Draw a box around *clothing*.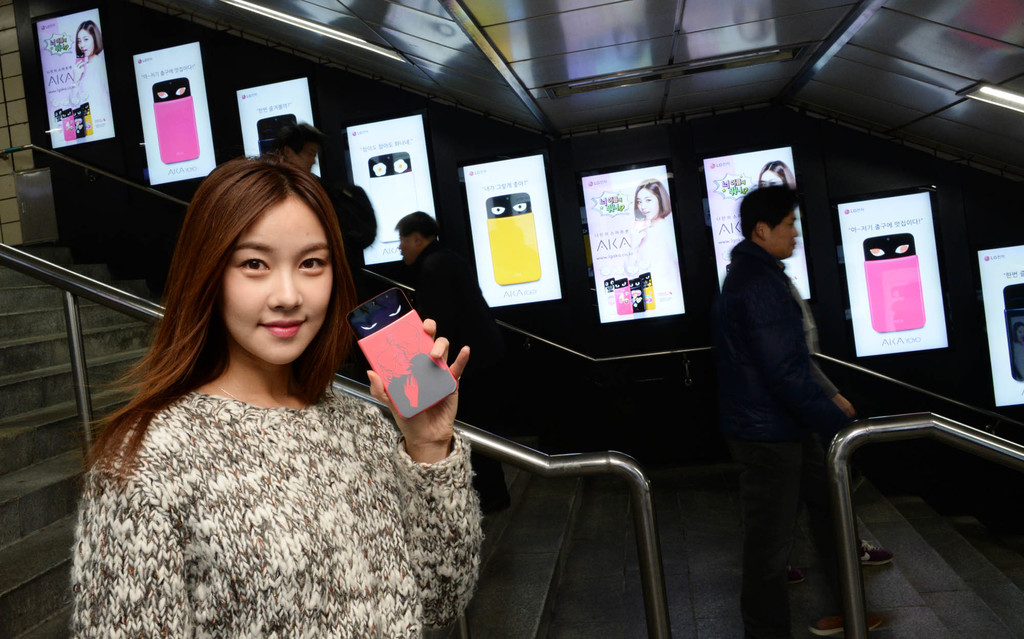
<bbox>705, 232, 847, 608</bbox>.
